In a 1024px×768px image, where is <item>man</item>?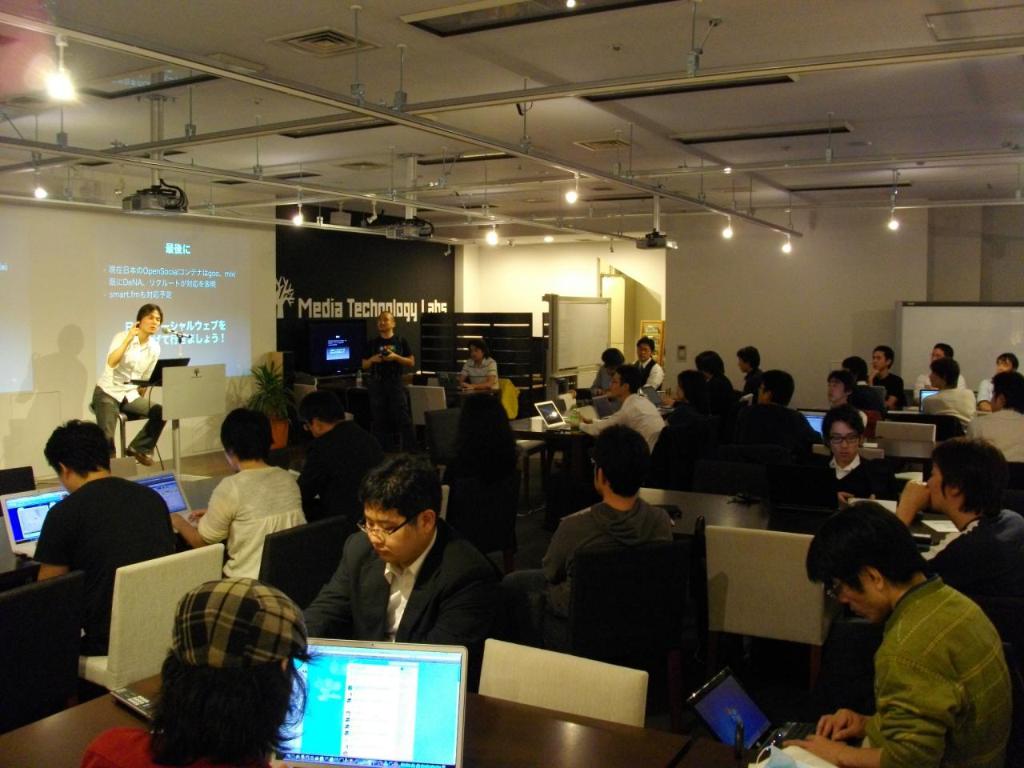
x1=922, y1=358, x2=979, y2=438.
